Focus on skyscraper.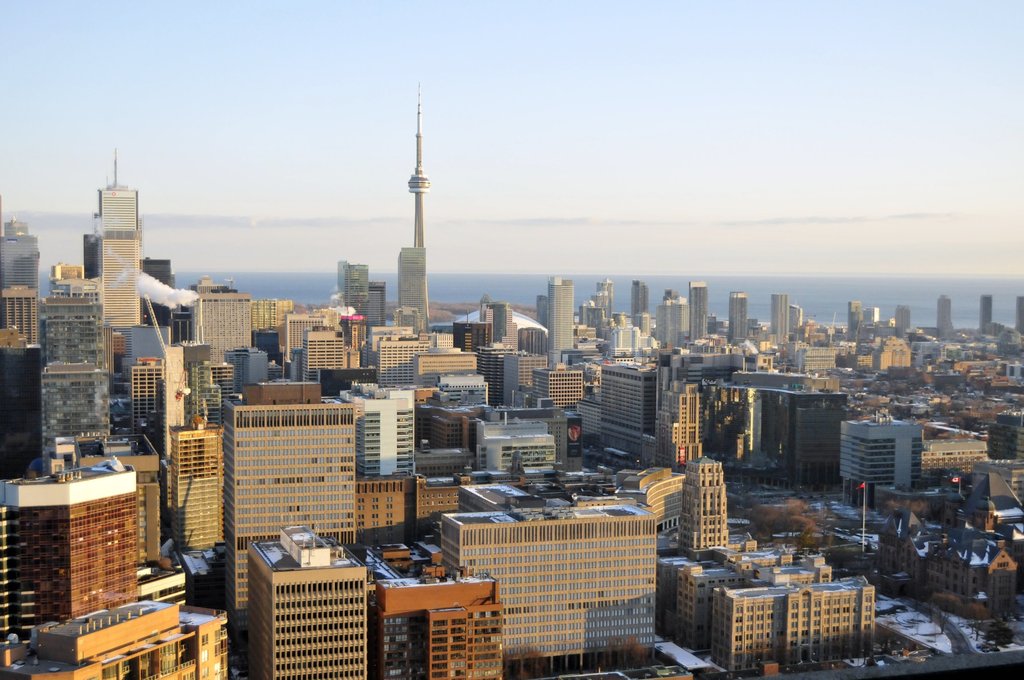
Focused at Rect(688, 282, 708, 340).
